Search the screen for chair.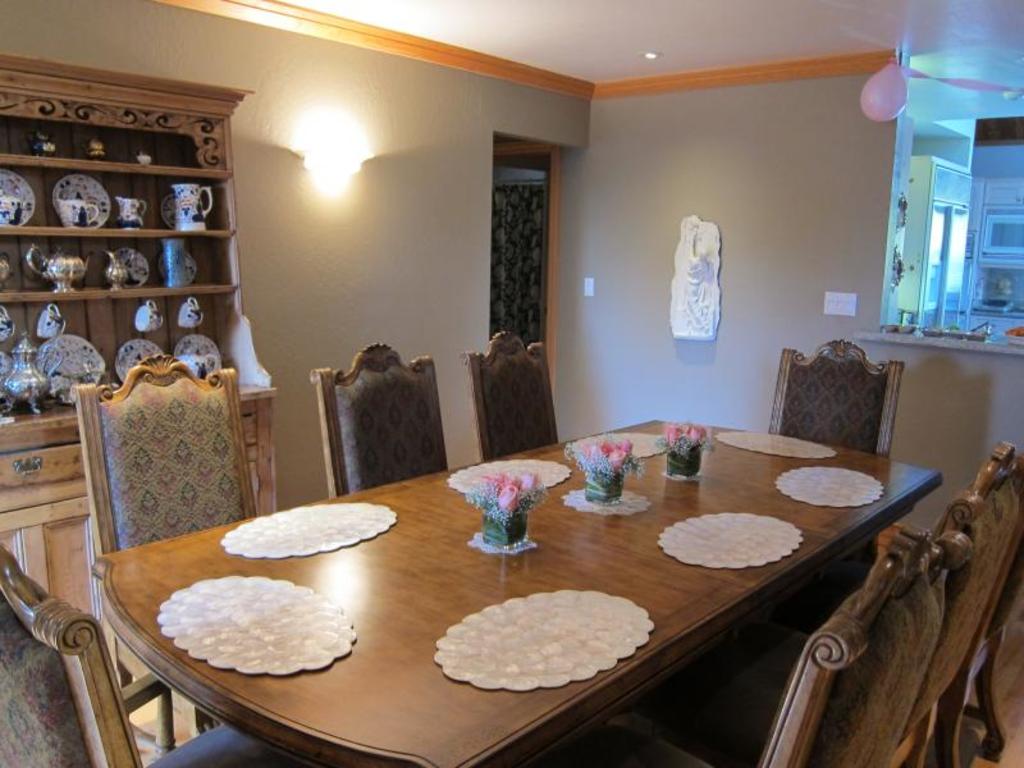
Found at <box>0,538,329,767</box>.
